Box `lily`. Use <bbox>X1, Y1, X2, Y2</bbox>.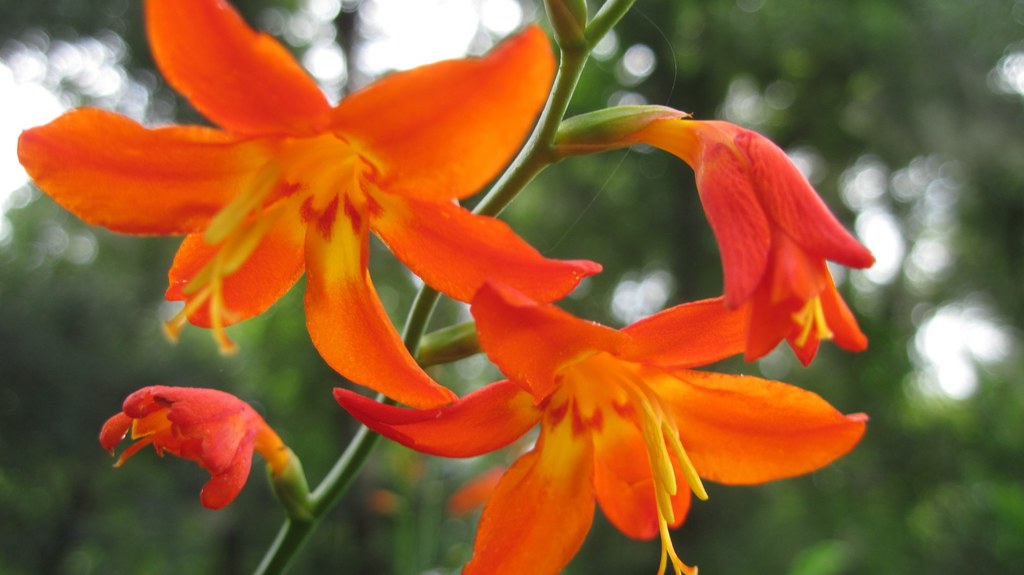
<bbox>331, 276, 867, 574</bbox>.
